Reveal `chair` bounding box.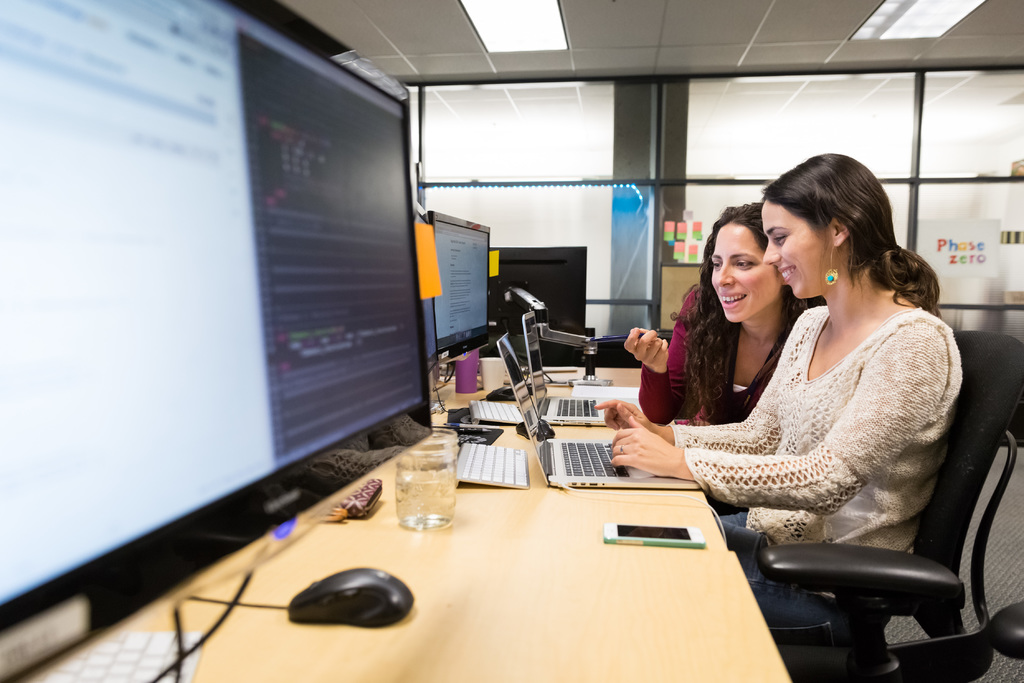
Revealed: l=772, t=371, r=1020, b=665.
